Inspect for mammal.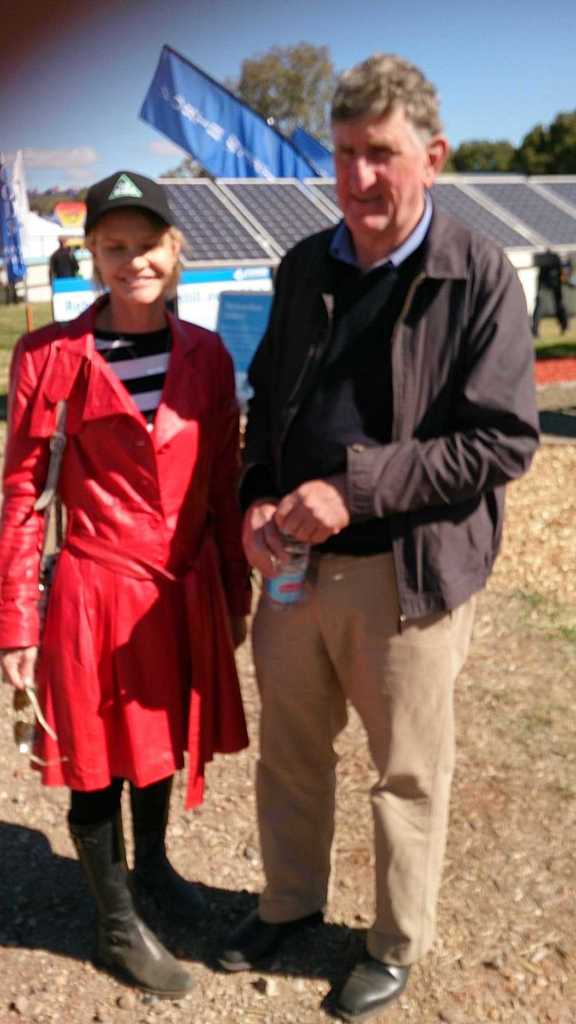
Inspection: select_region(0, 166, 251, 1001).
